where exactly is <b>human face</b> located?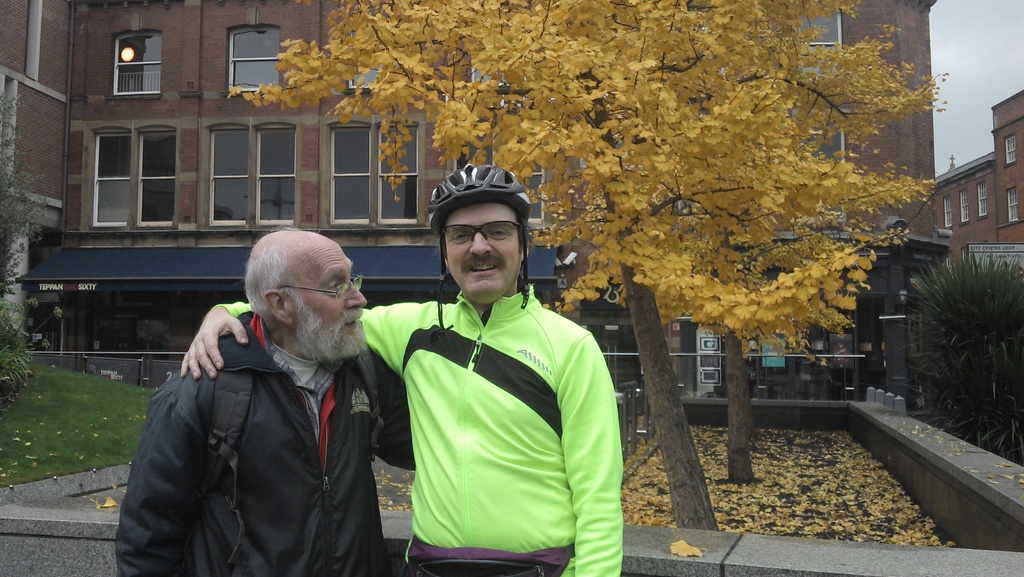
Its bounding box is (x1=289, y1=240, x2=365, y2=362).
